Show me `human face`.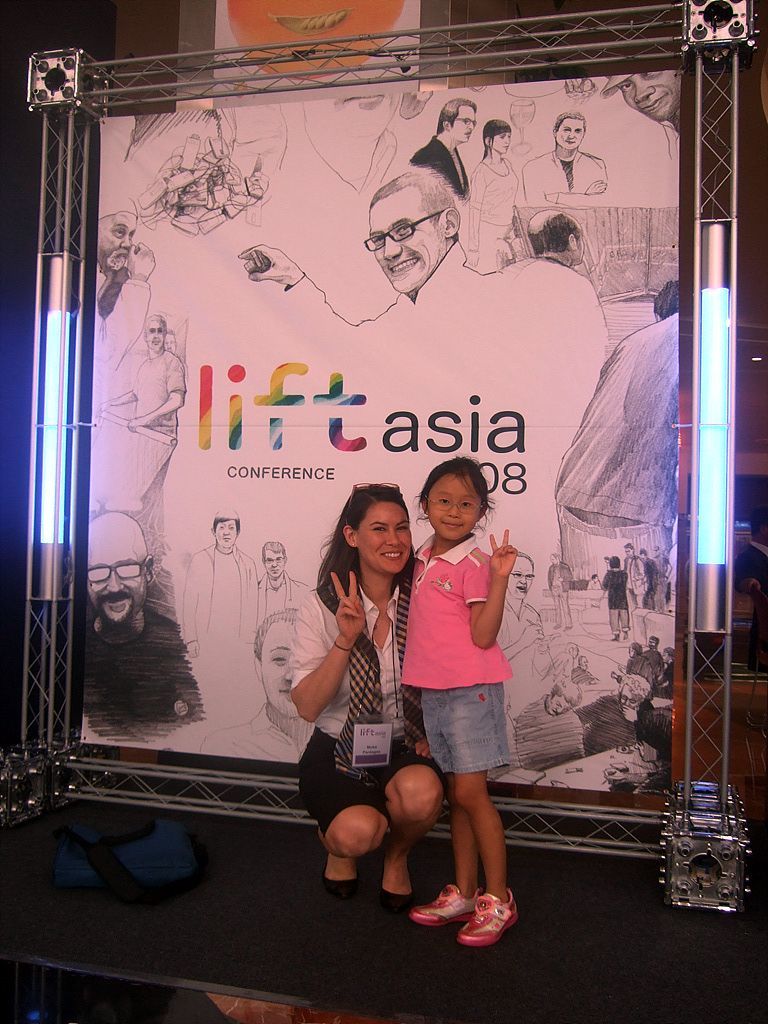
`human face` is here: crop(147, 329, 162, 348).
